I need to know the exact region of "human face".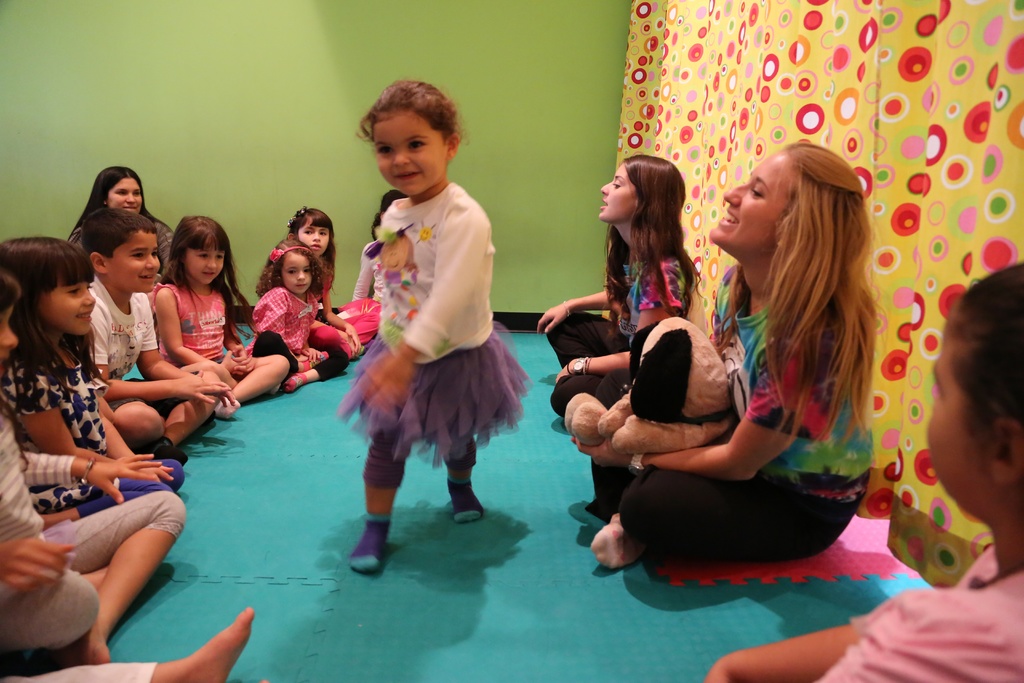
Region: {"x1": 38, "y1": 280, "x2": 95, "y2": 335}.
